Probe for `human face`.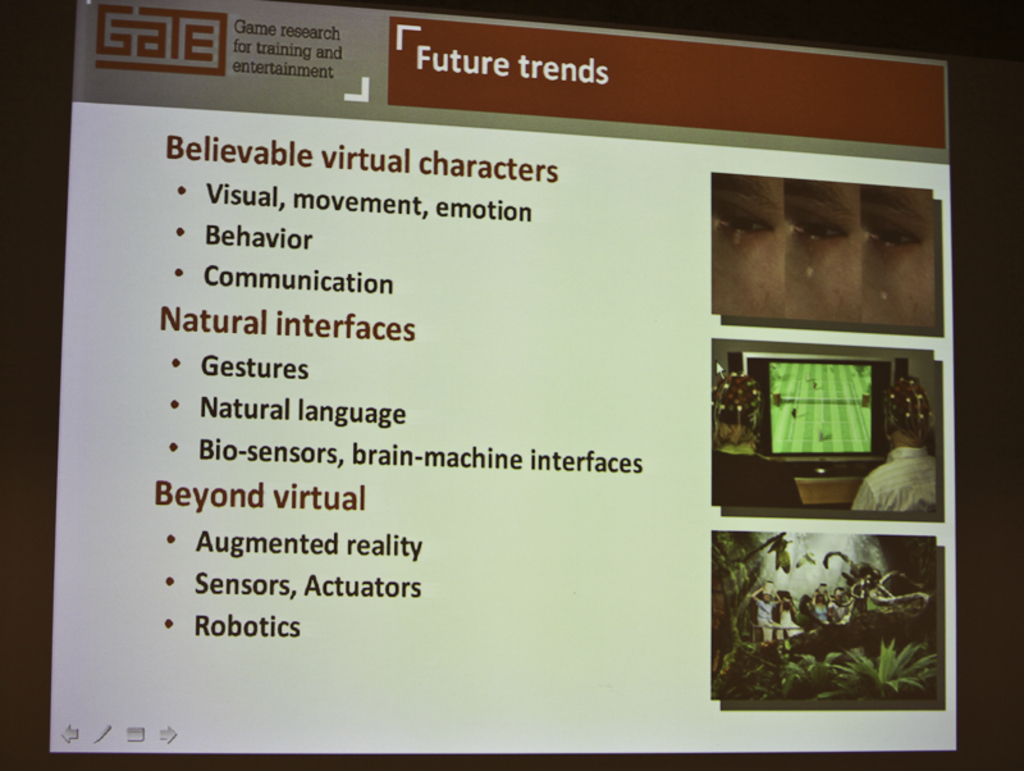
Probe result: [709, 178, 785, 318].
